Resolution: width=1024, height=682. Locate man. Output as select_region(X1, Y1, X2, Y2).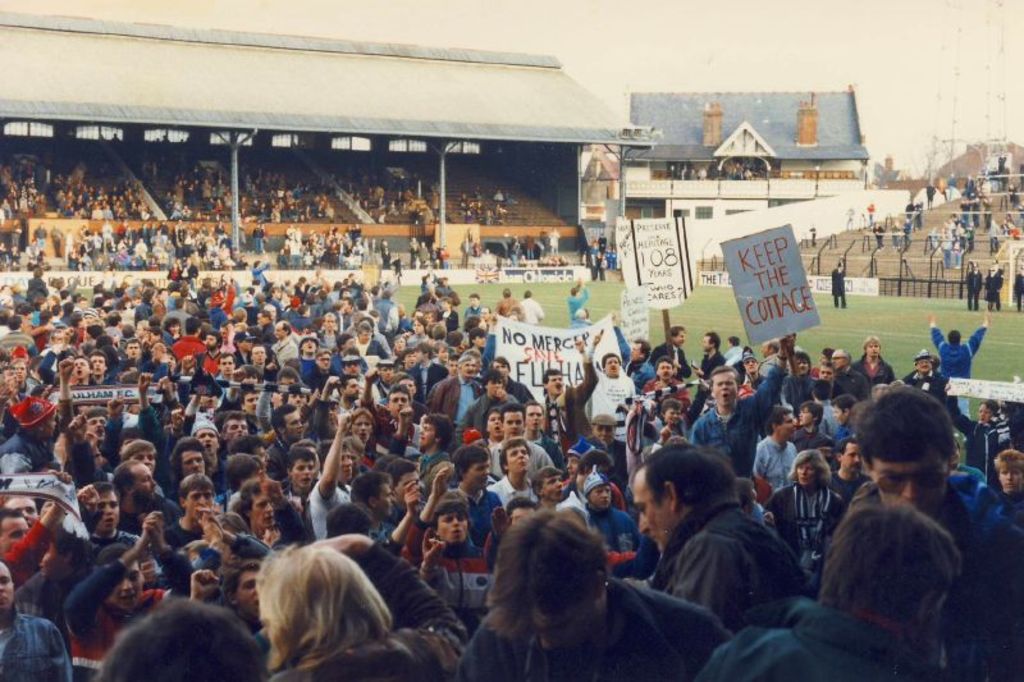
select_region(826, 260, 847, 310).
